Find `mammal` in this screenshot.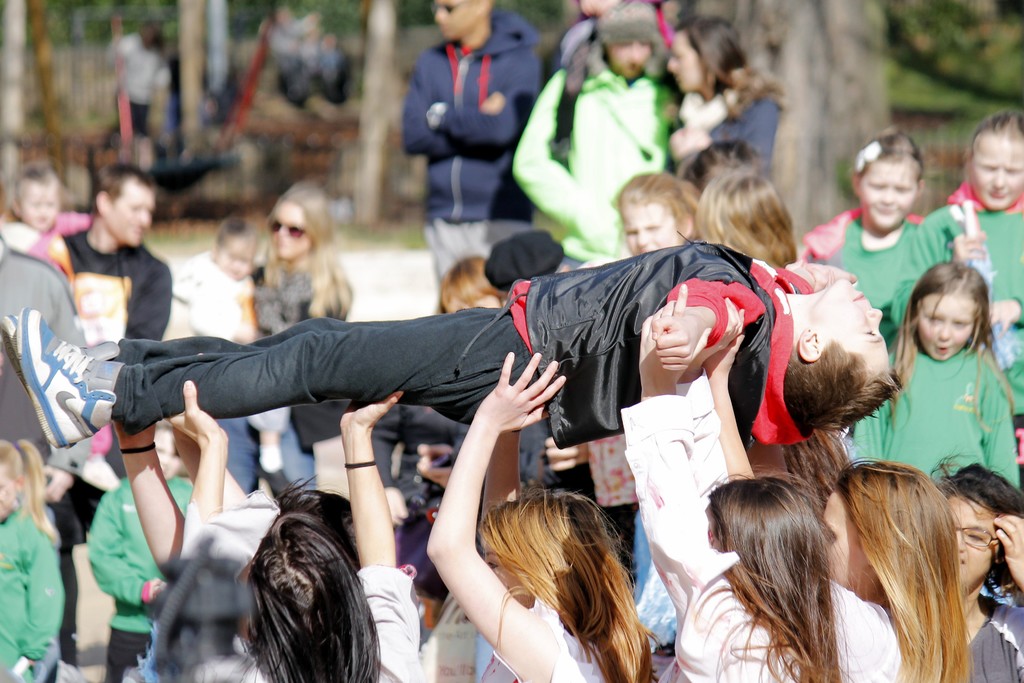
The bounding box for `mammal` is detection(569, 0, 679, 62).
